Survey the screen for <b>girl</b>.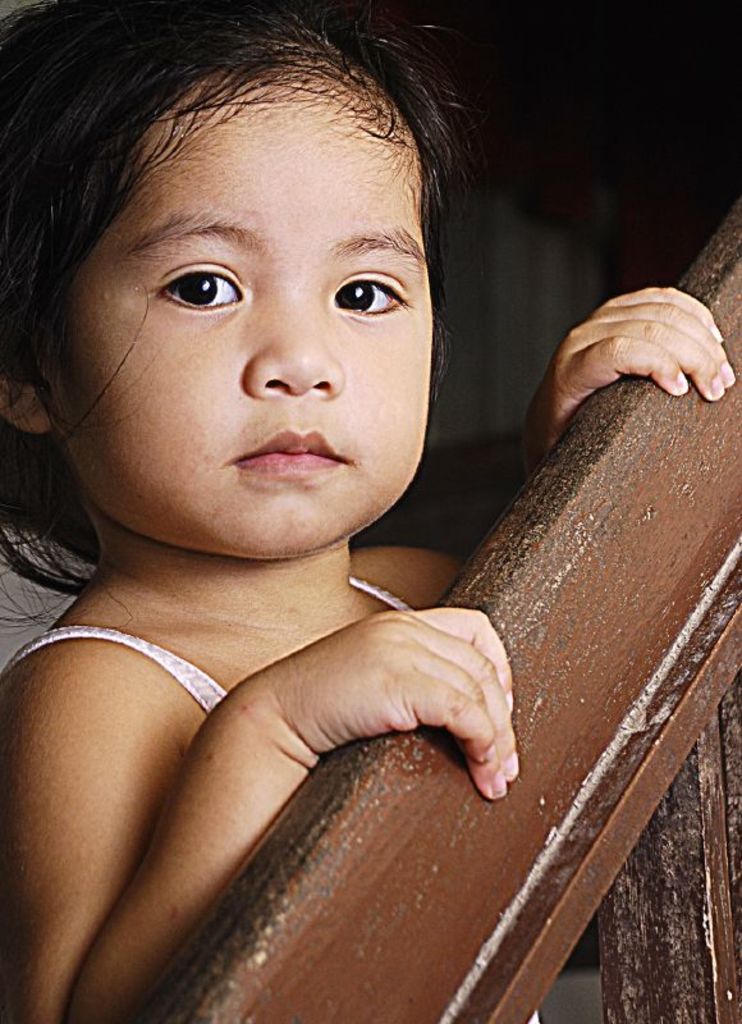
Survey found: [0,0,739,1023].
